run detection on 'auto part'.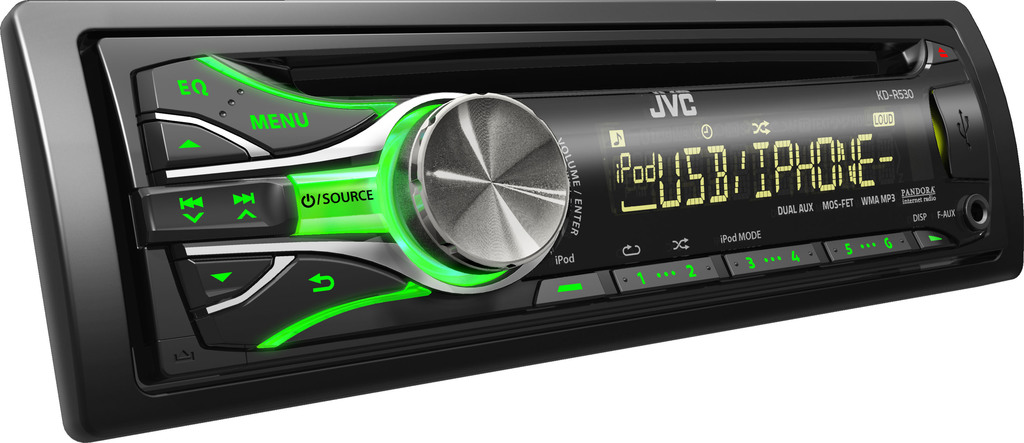
Result: detection(0, 1, 1023, 442).
